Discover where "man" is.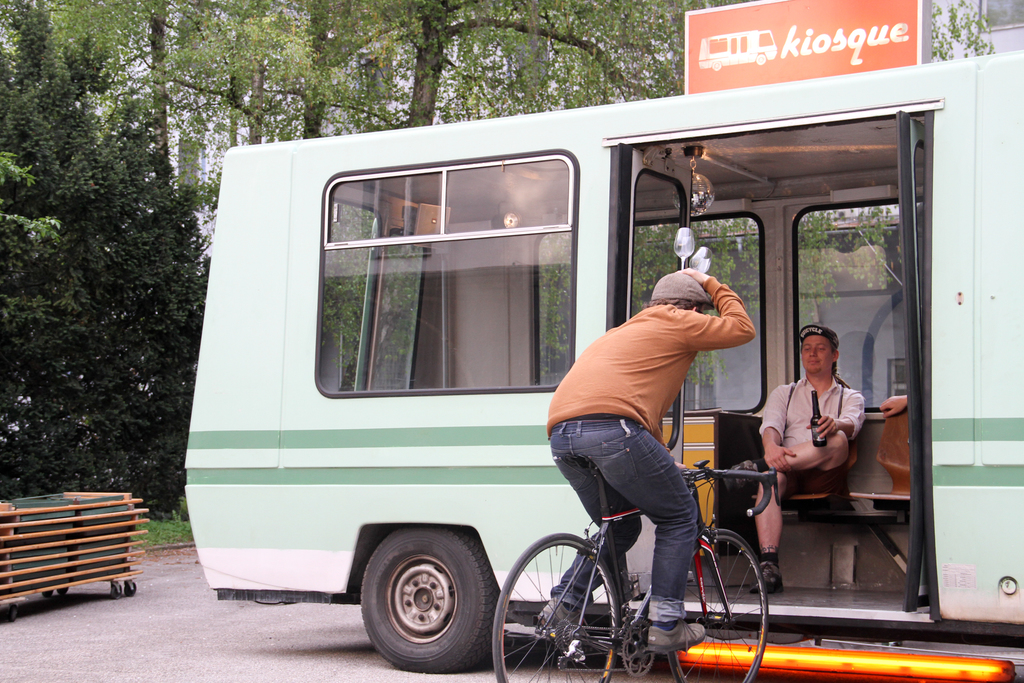
Discovered at box=[528, 302, 784, 637].
